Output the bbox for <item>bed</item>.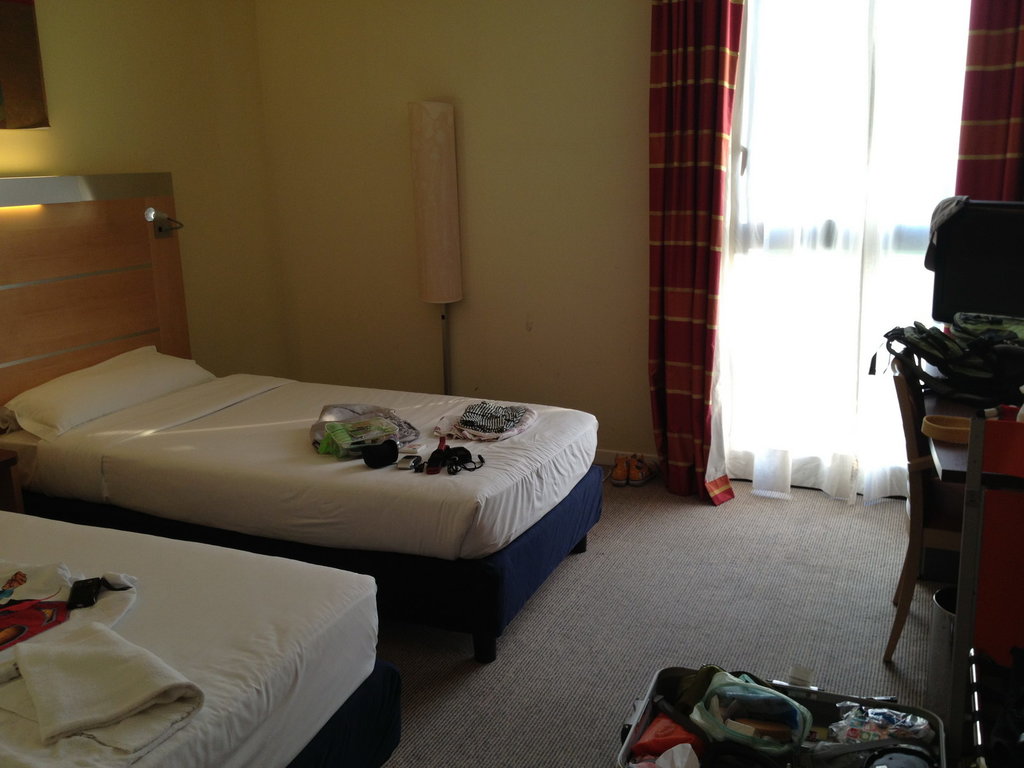
detection(0, 502, 403, 767).
